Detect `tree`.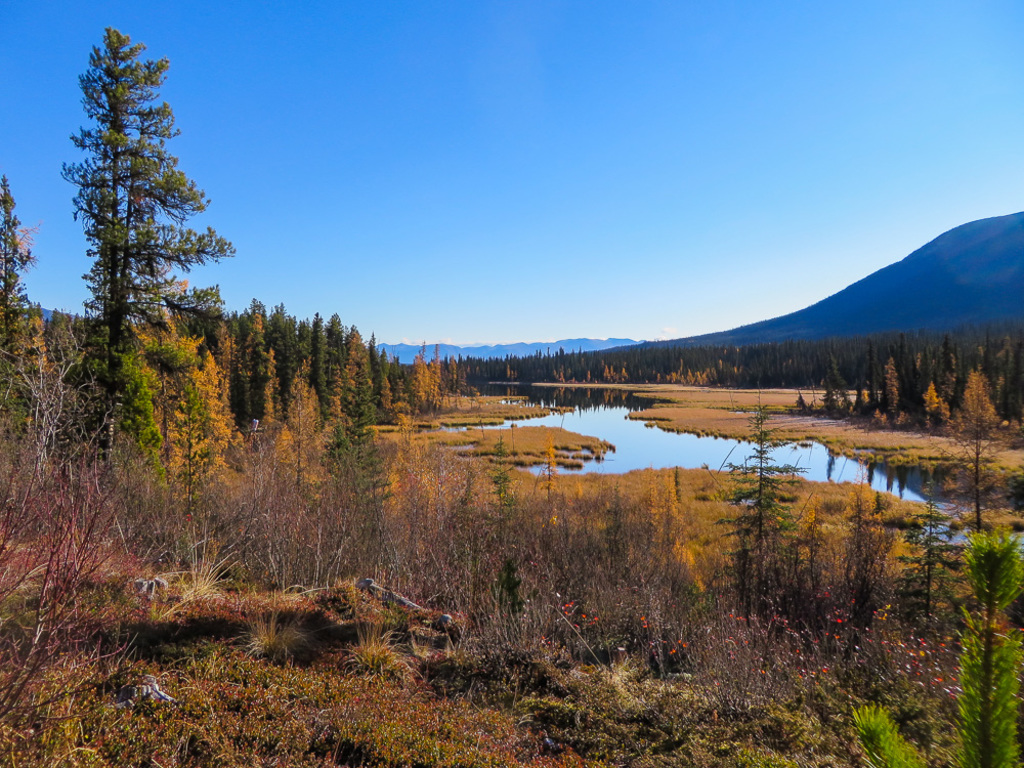
Detected at locate(324, 407, 399, 564).
